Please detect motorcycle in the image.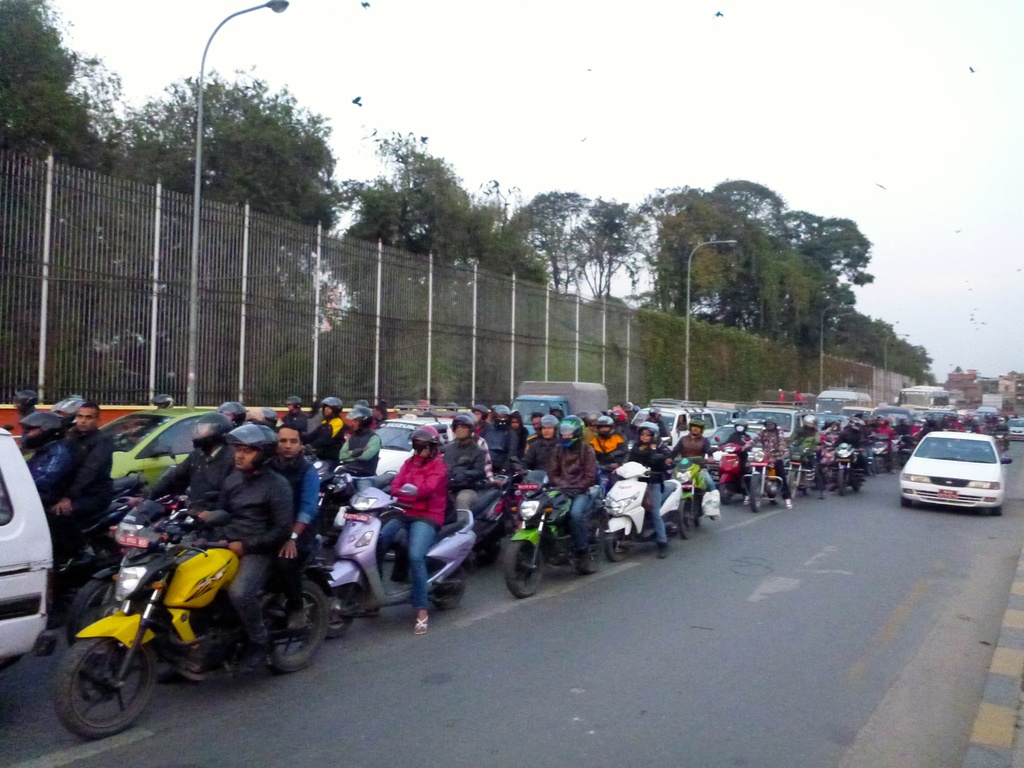
[left=64, top=498, right=177, bottom=637].
